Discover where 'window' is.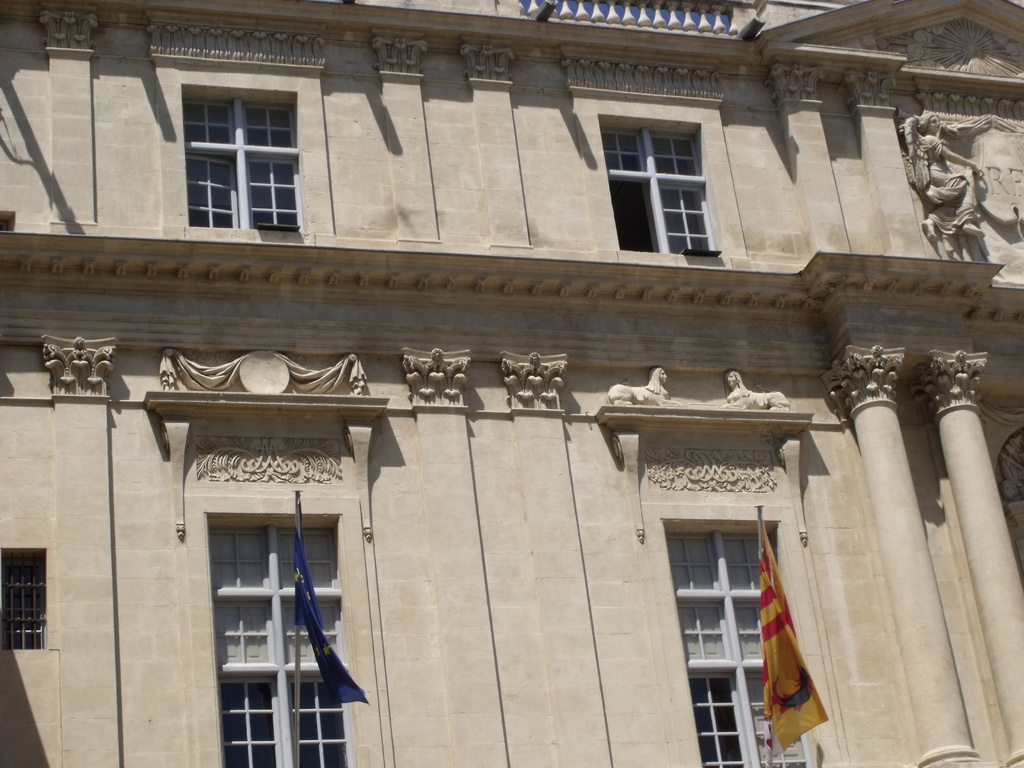
Discovered at region(179, 81, 308, 241).
